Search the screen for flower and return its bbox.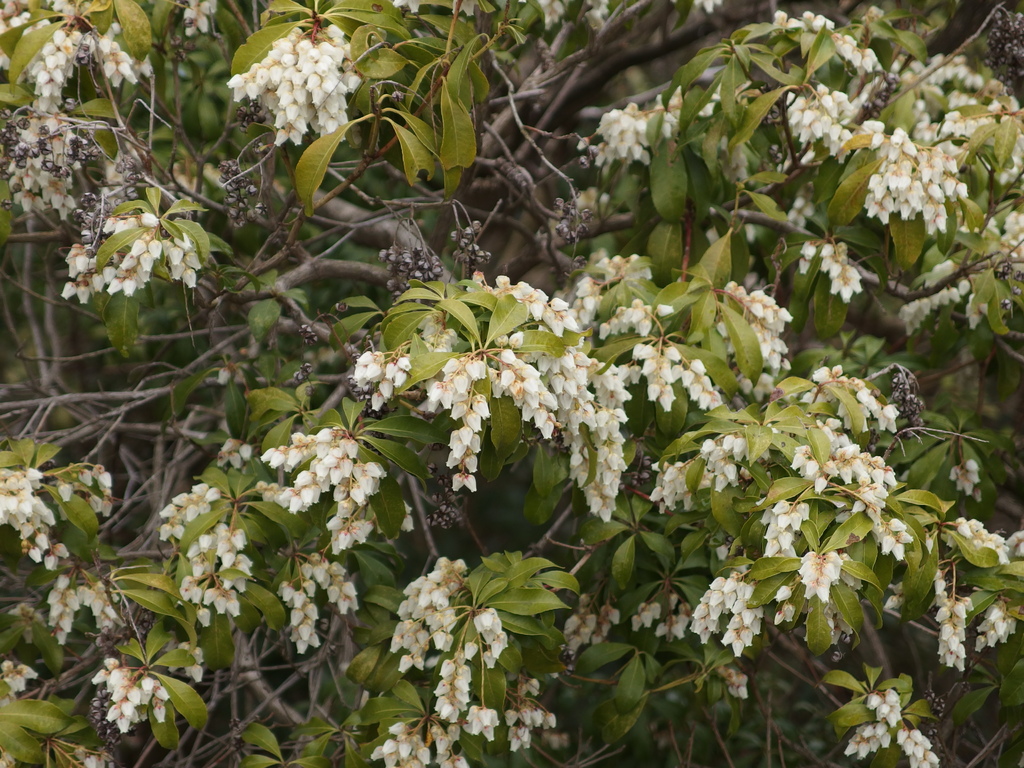
Found: bbox=[784, 536, 874, 625].
